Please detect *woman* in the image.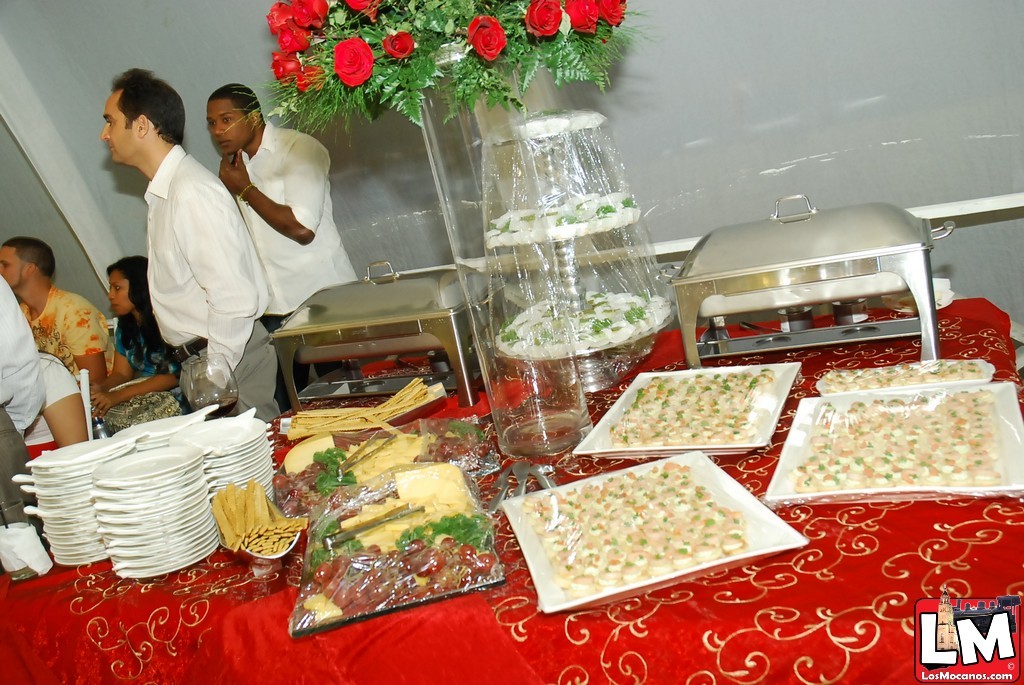
{"x1": 91, "y1": 257, "x2": 190, "y2": 433}.
